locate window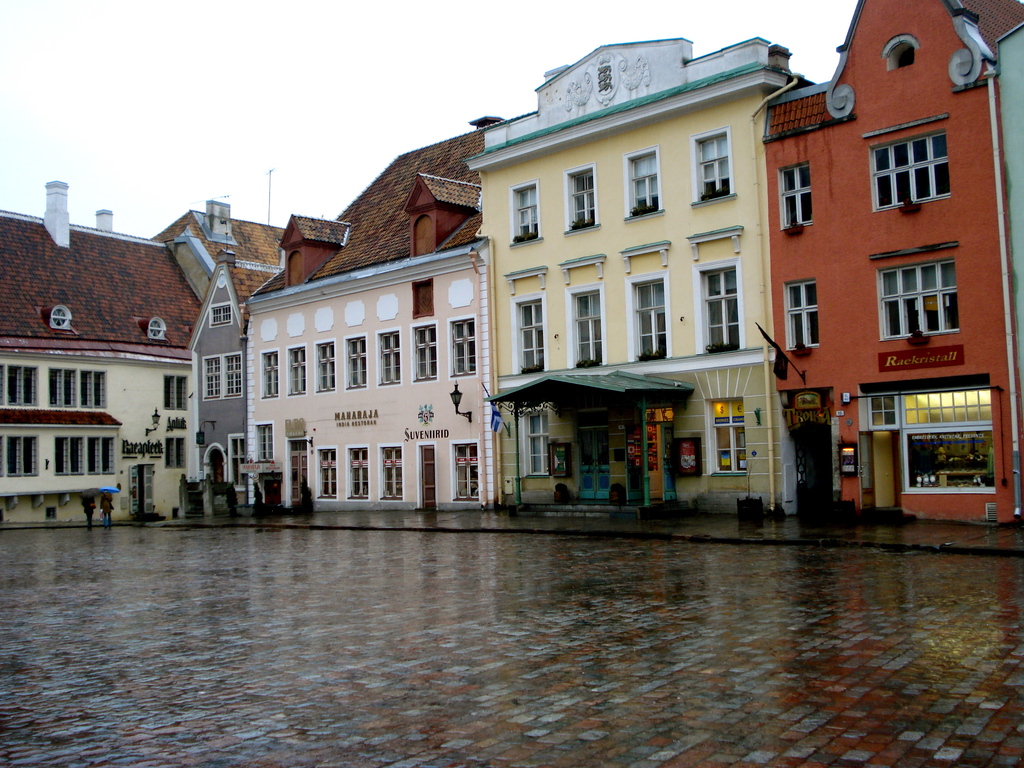
pyautogui.locateOnScreen(620, 148, 662, 214)
